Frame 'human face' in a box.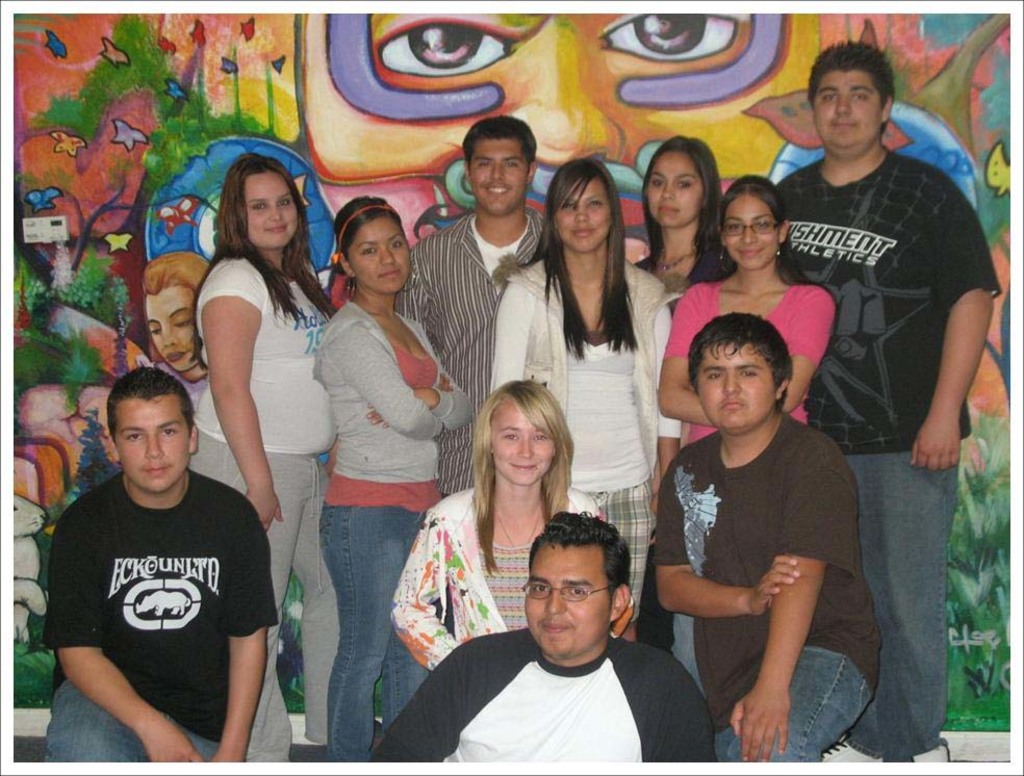
l=723, t=196, r=774, b=273.
